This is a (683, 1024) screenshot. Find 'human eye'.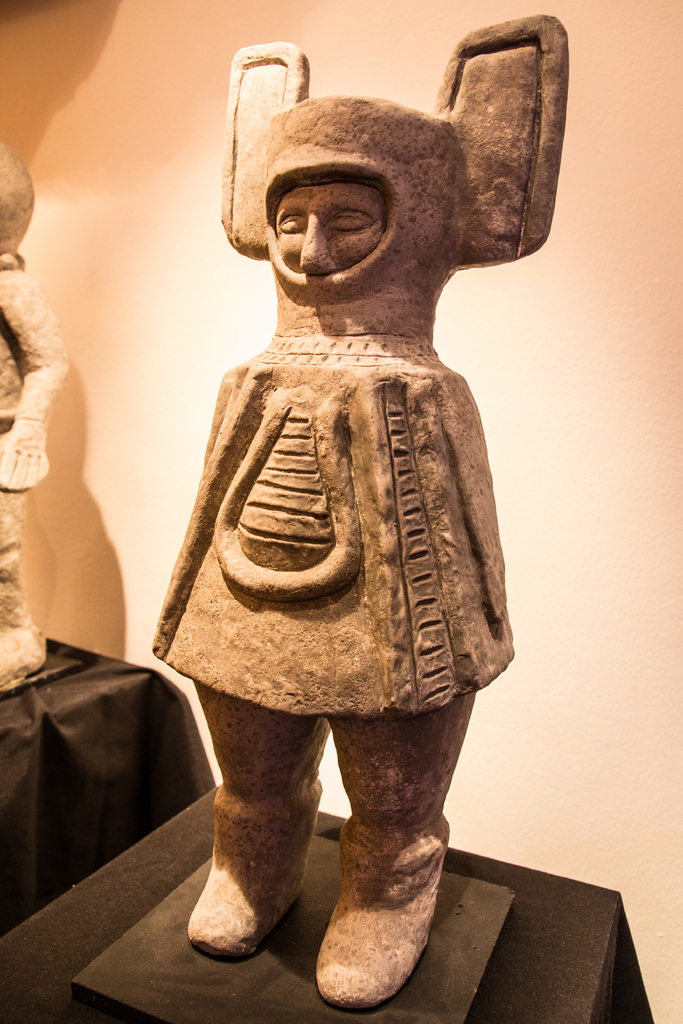
Bounding box: (329, 211, 366, 237).
